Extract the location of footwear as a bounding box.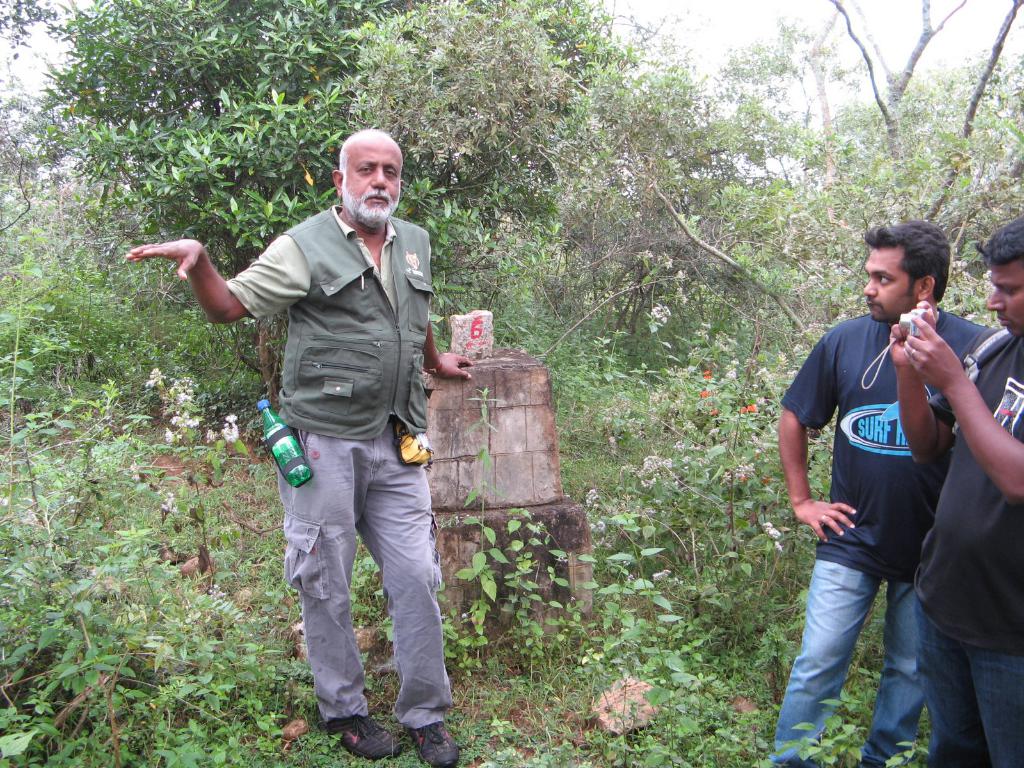
<box>412,721,458,767</box>.
